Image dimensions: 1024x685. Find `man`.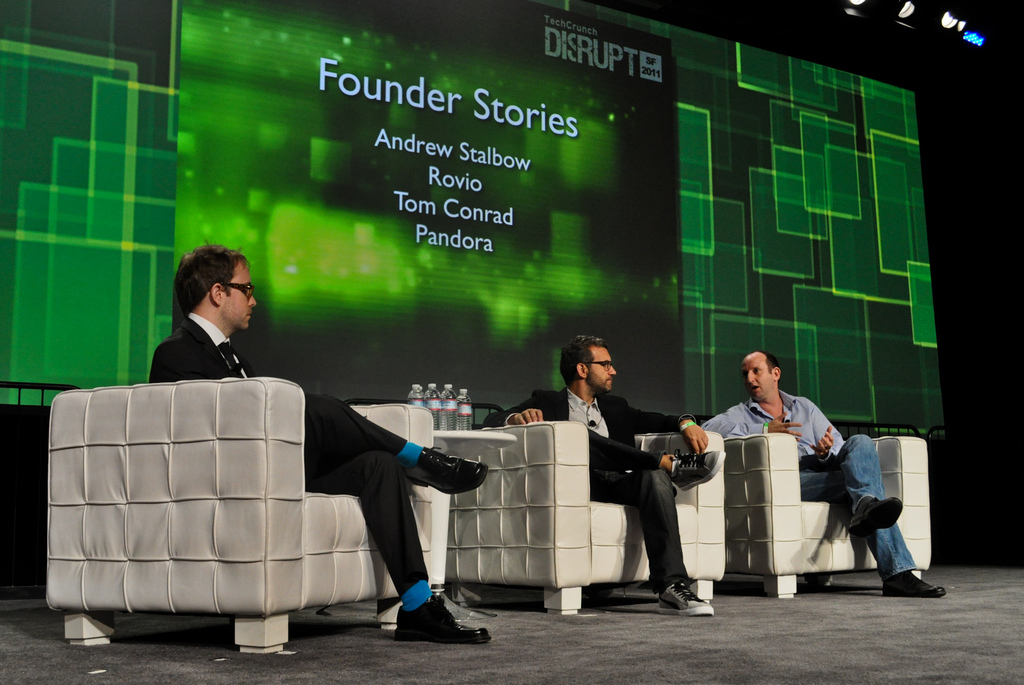
(left=699, top=348, right=945, bottom=602).
